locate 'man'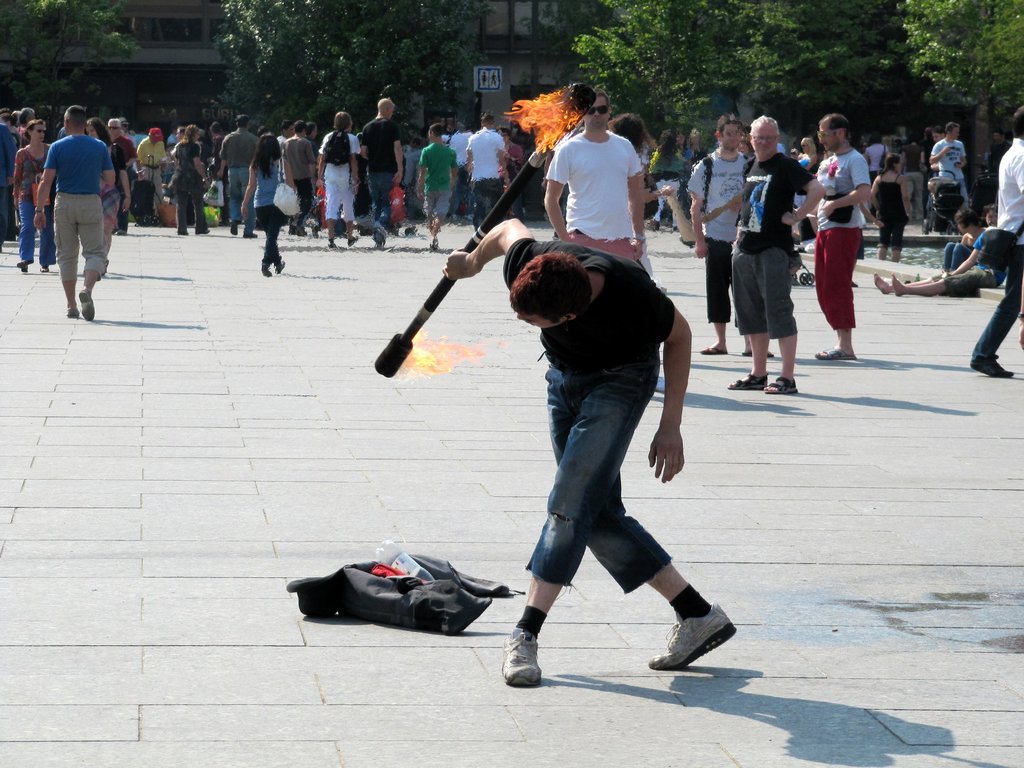
x1=463, y1=115, x2=505, y2=228
